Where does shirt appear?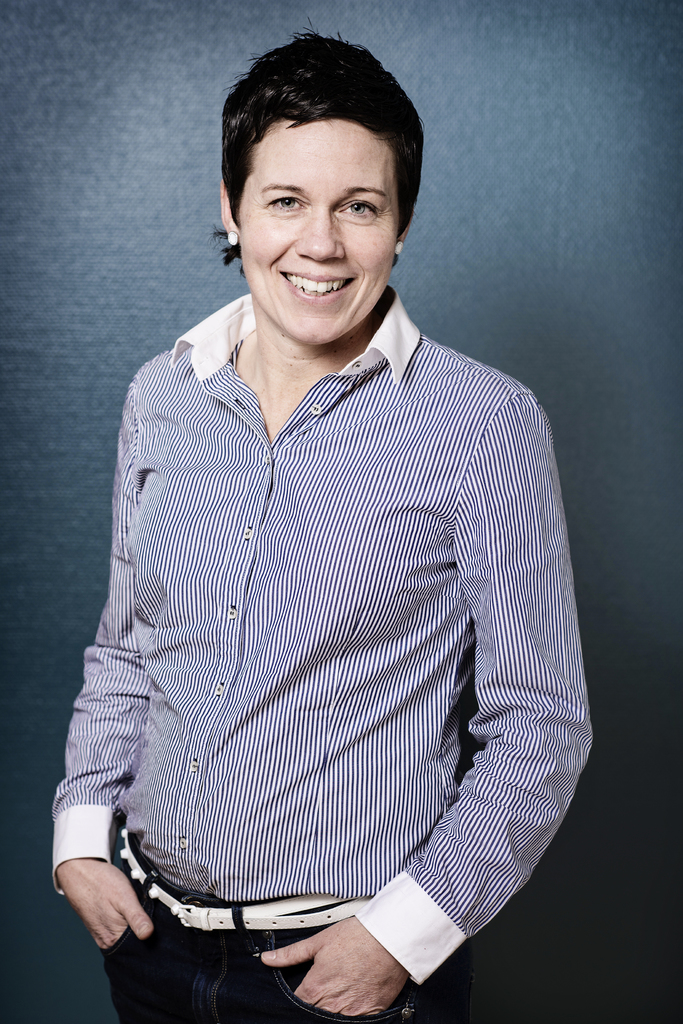
Appears at <box>61,244,576,989</box>.
